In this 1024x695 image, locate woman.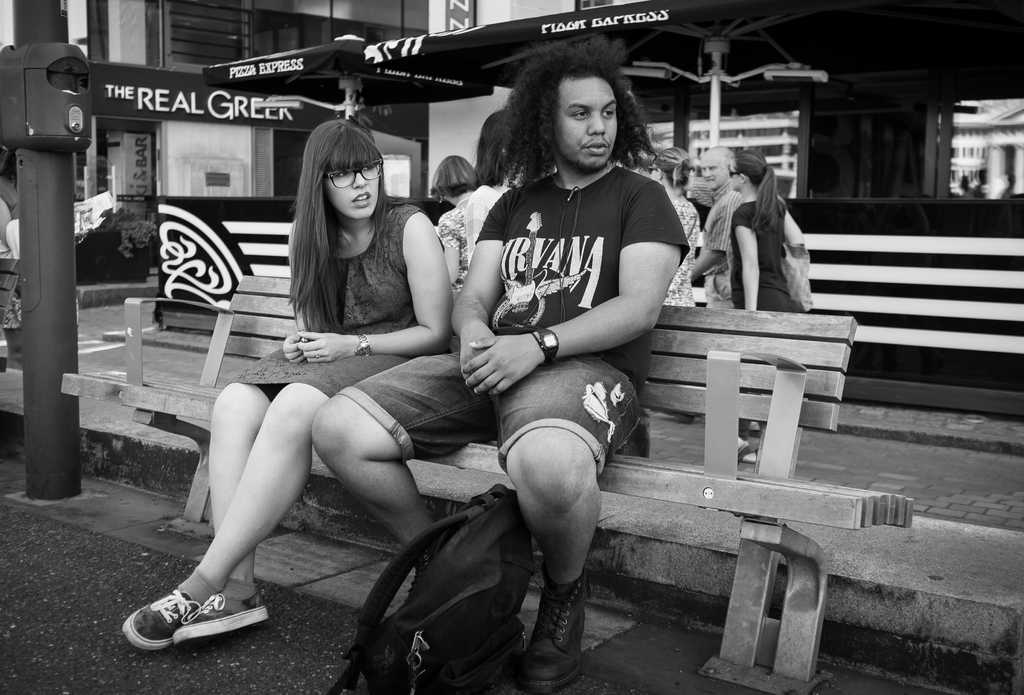
Bounding box: 436,152,486,289.
